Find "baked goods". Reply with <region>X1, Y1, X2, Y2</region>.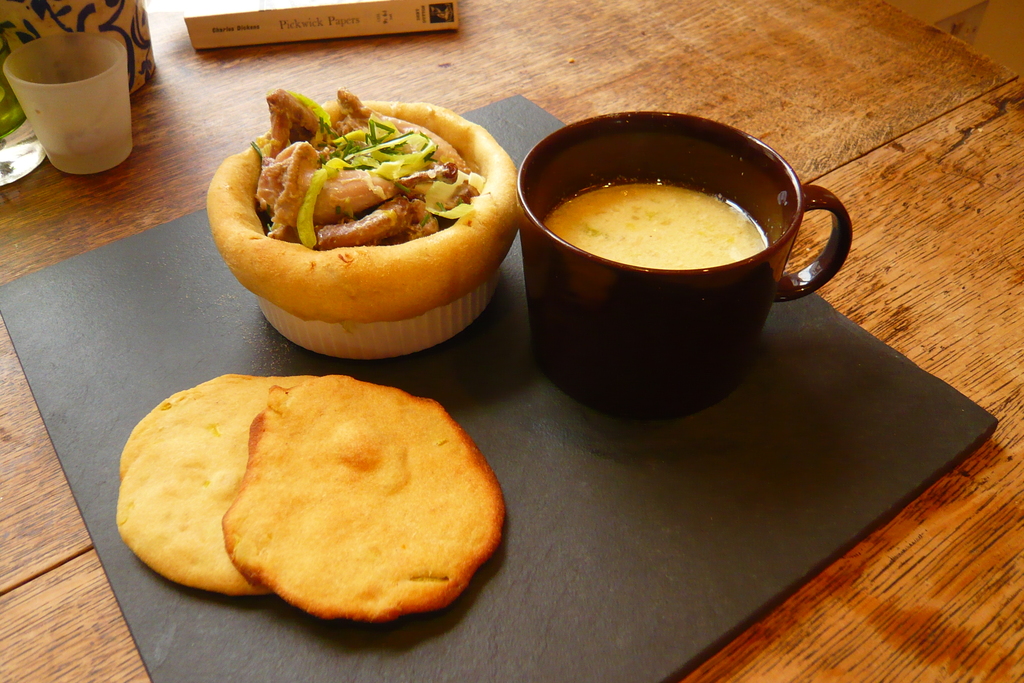
<region>221, 372, 508, 626</region>.
